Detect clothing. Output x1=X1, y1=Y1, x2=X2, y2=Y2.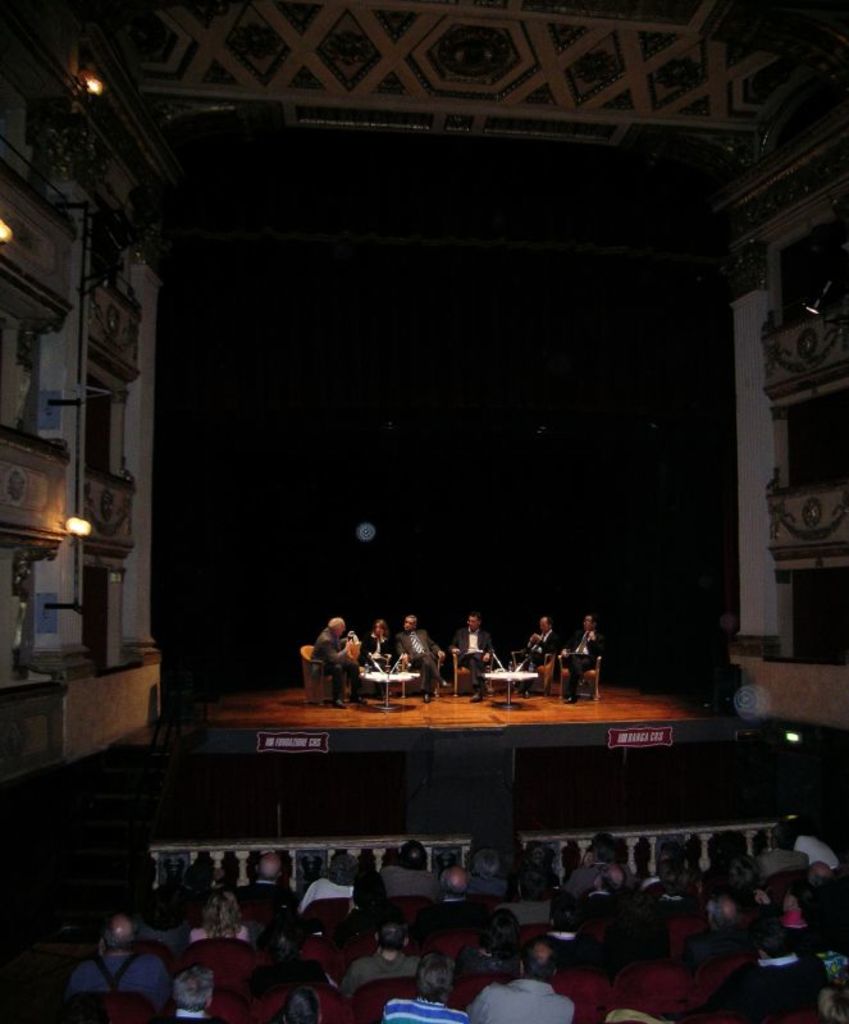
x1=357, y1=634, x2=398, y2=668.
